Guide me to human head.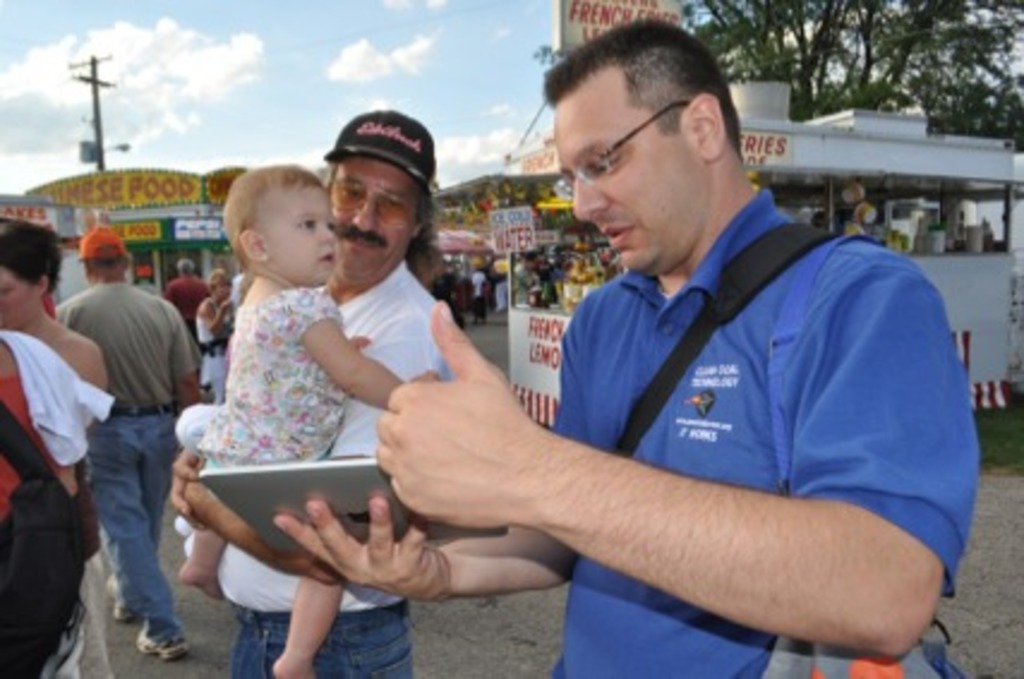
Guidance: [0,221,62,331].
